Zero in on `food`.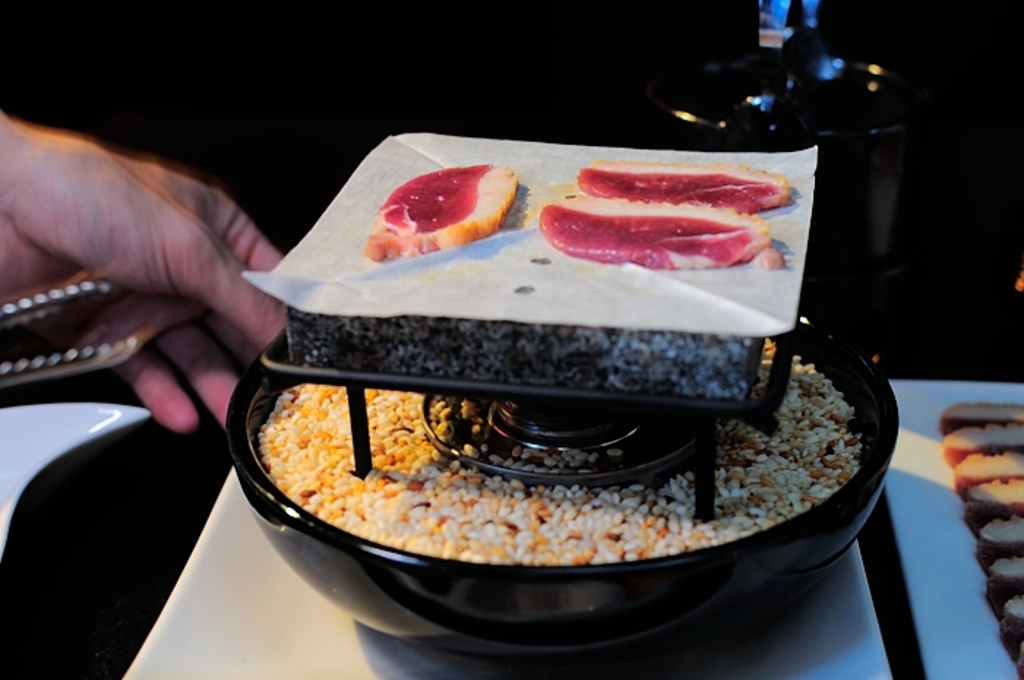
Zeroed in: x1=364 y1=161 x2=522 y2=260.
